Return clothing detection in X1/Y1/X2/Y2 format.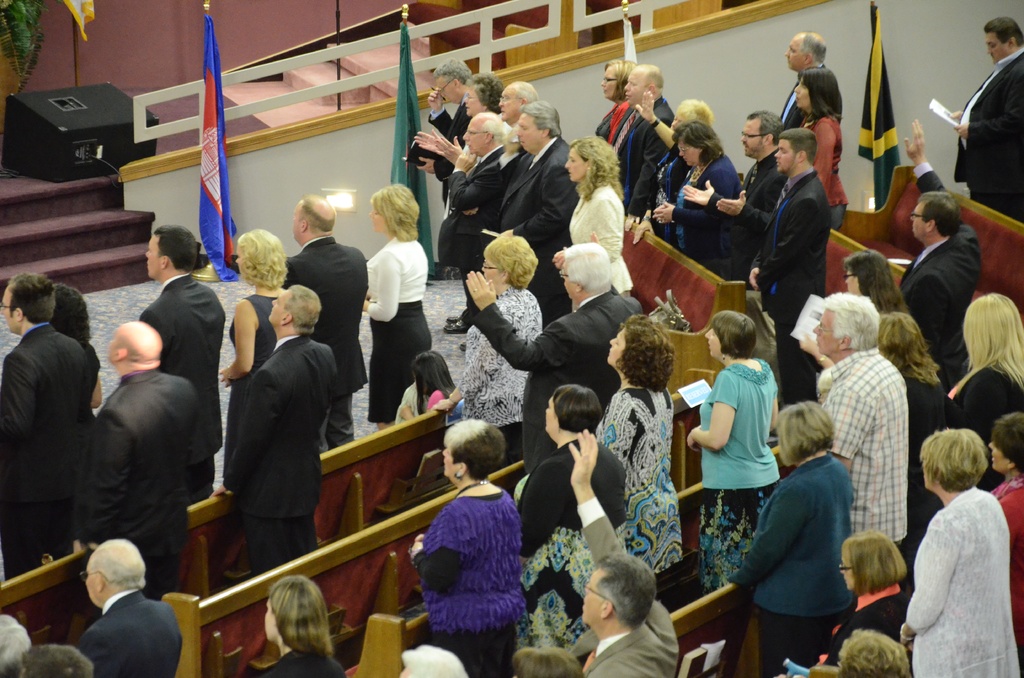
136/275/227/504.
